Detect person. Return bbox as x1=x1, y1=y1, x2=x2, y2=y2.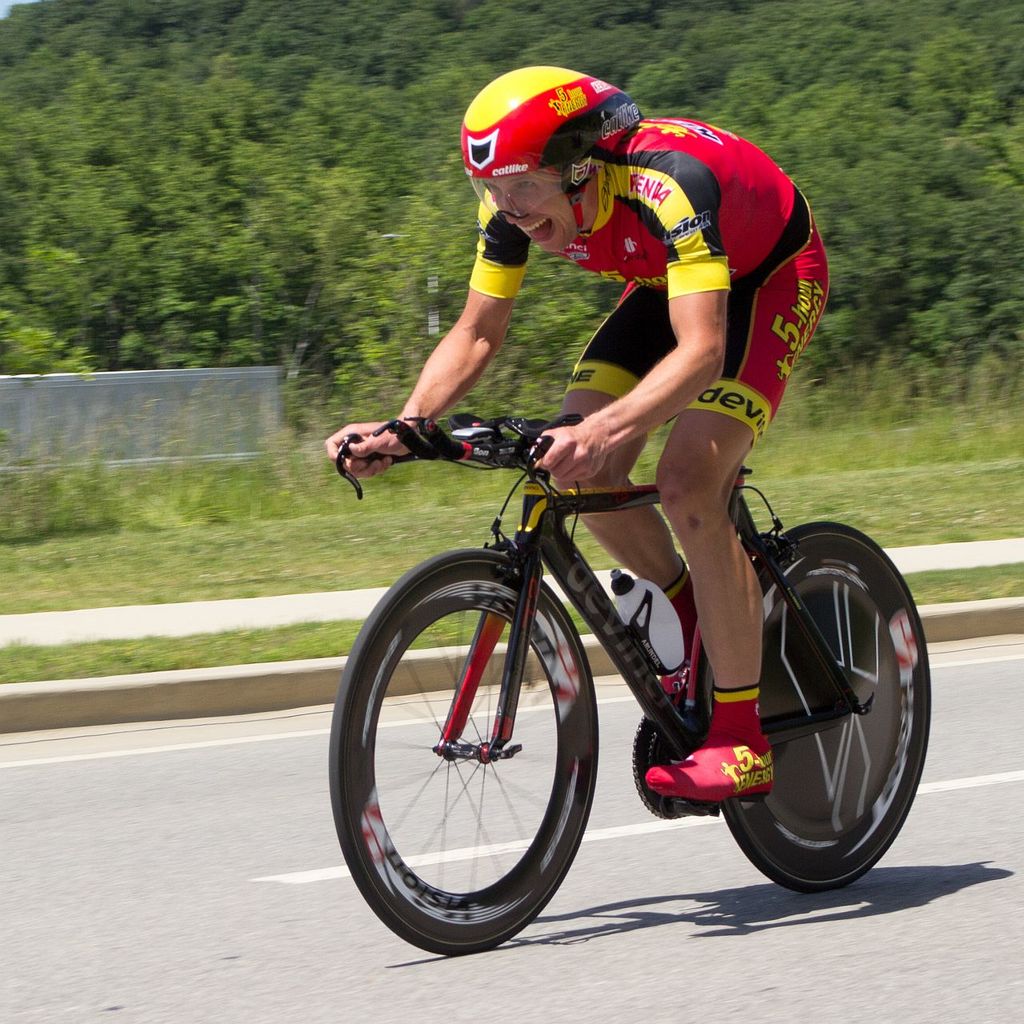
x1=387, y1=121, x2=877, y2=746.
